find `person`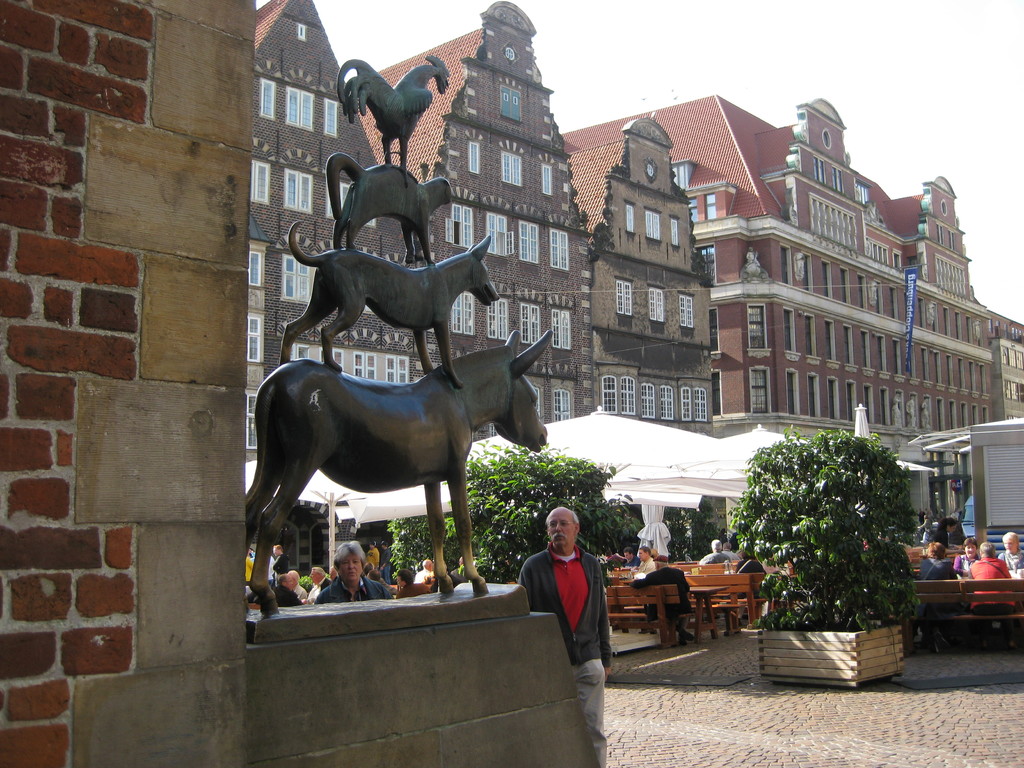
select_region(629, 554, 693, 644)
